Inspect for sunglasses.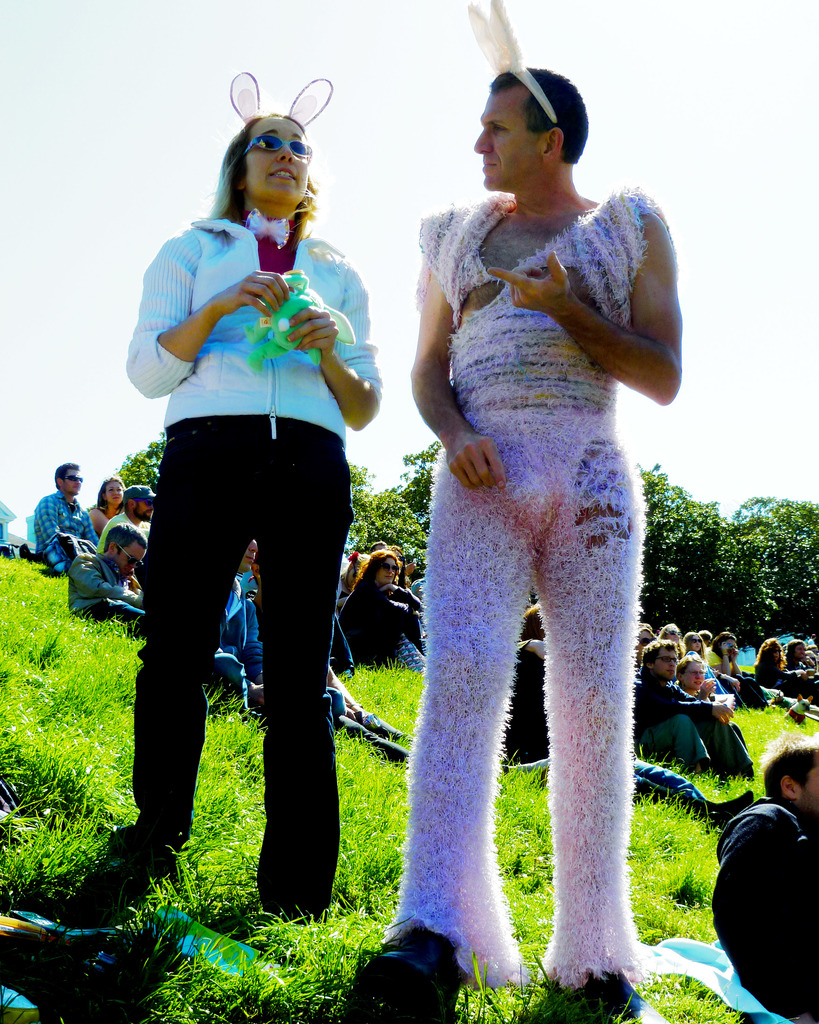
Inspection: 242/131/315/164.
